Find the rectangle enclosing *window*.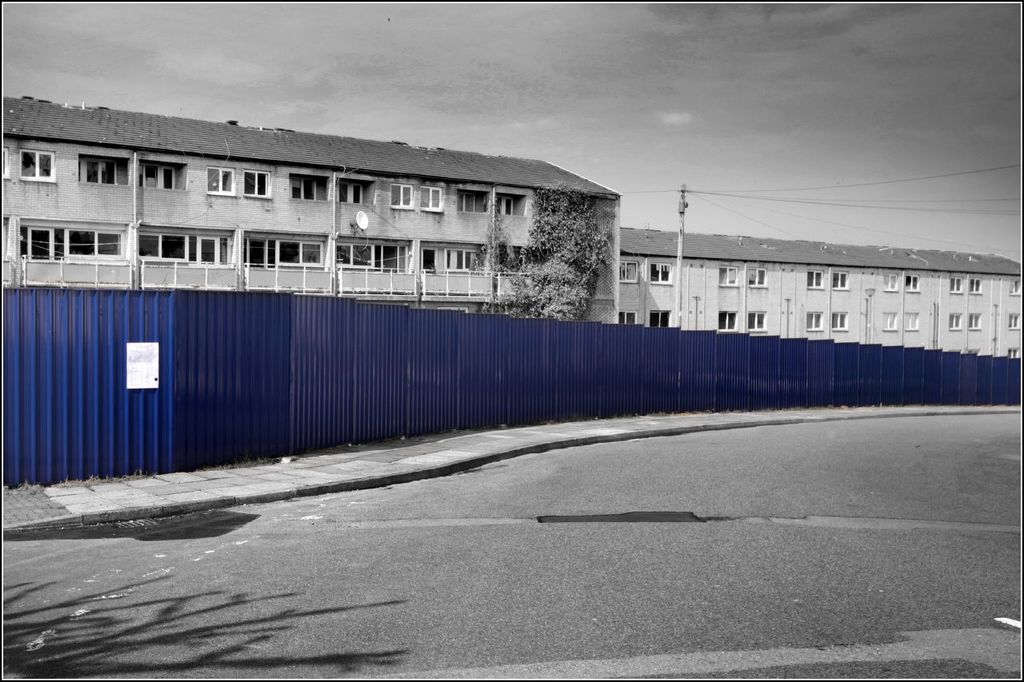
box(245, 169, 271, 199).
